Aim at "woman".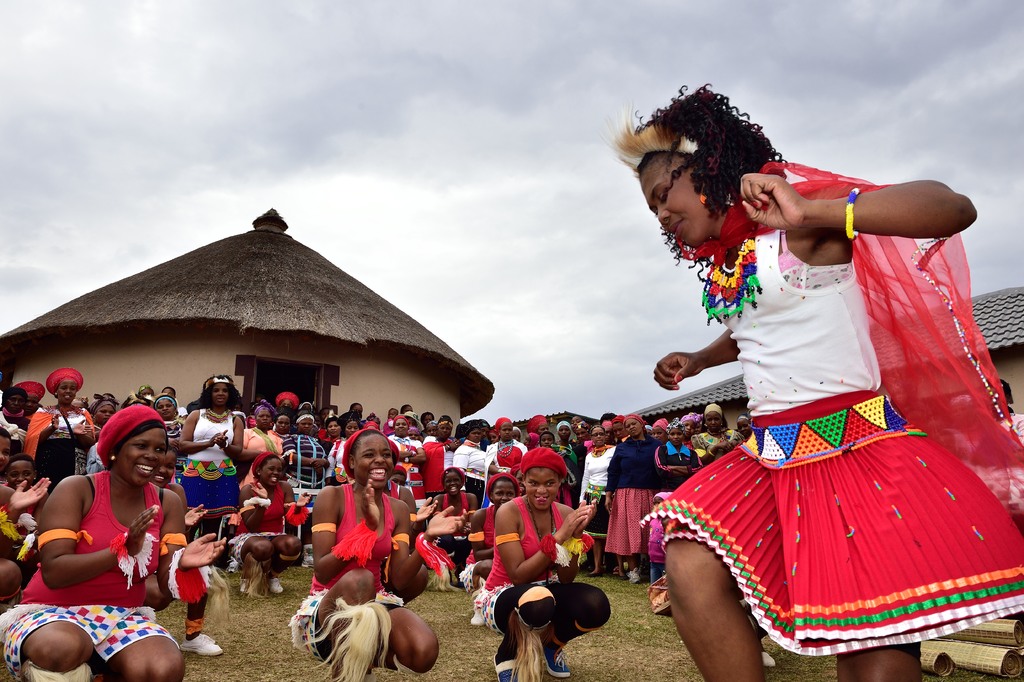
Aimed at 173/376/253/581.
